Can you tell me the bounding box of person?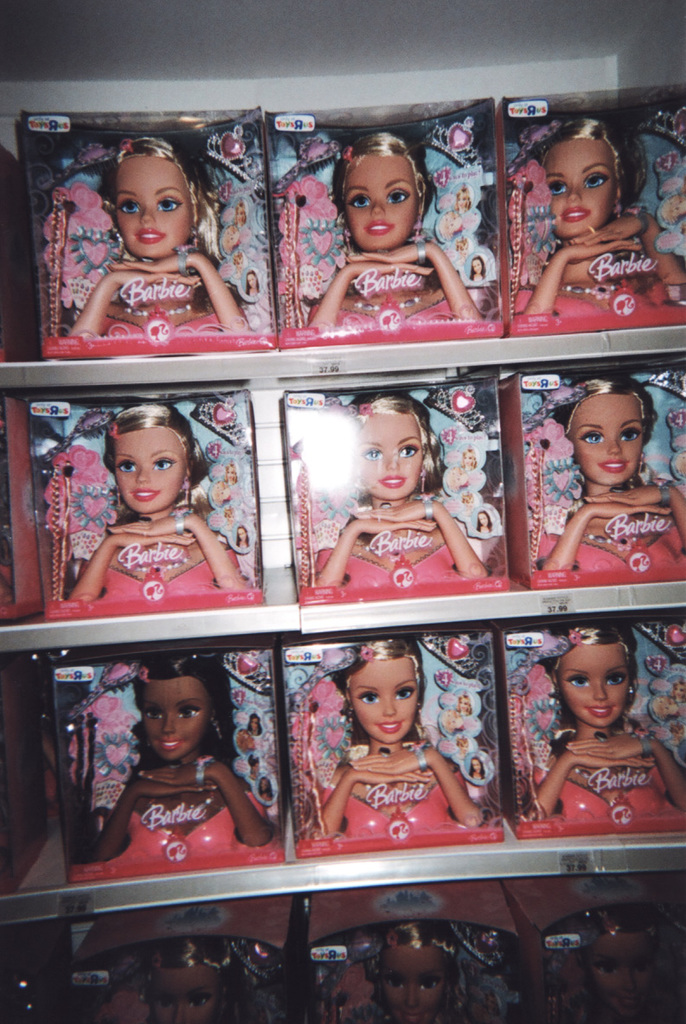
<bbox>535, 371, 685, 579</bbox>.
